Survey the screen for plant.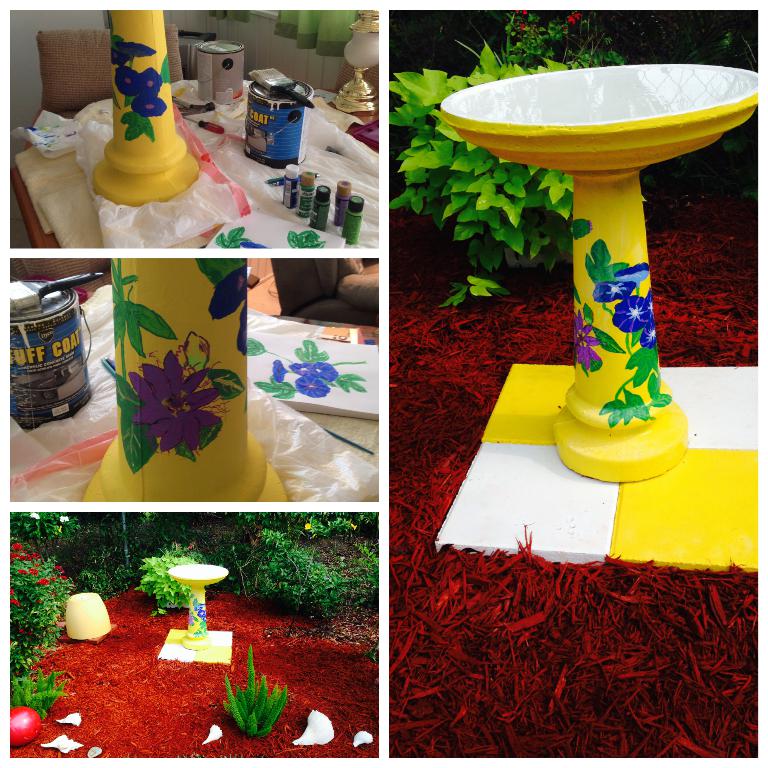
Survey found: bbox=(250, 522, 341, 613).
